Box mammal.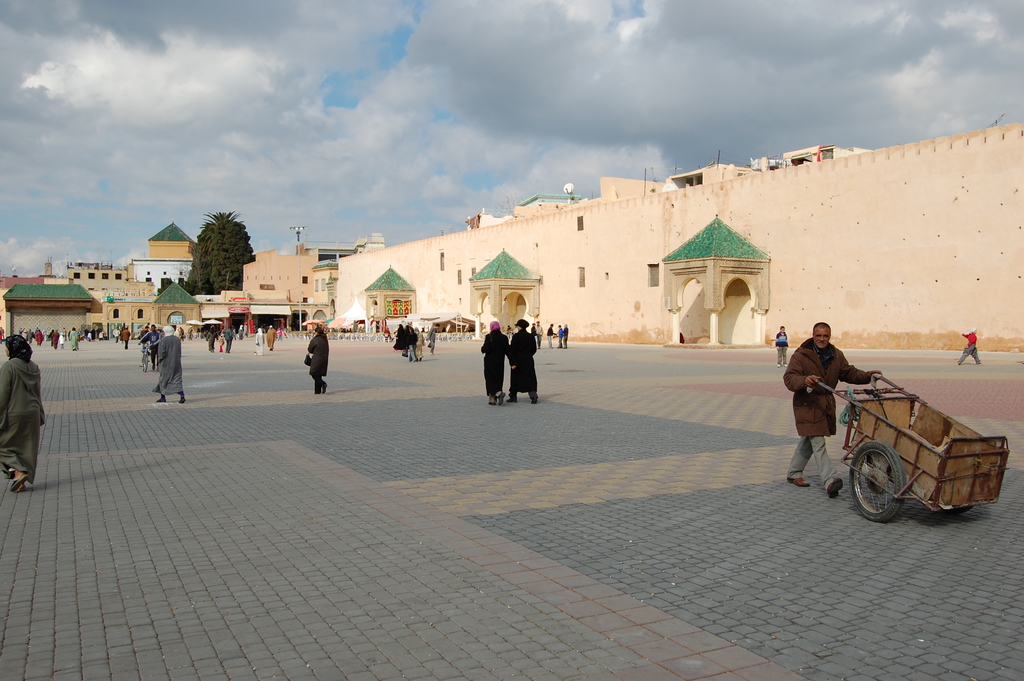
<box>204,327,215,352</box>.
